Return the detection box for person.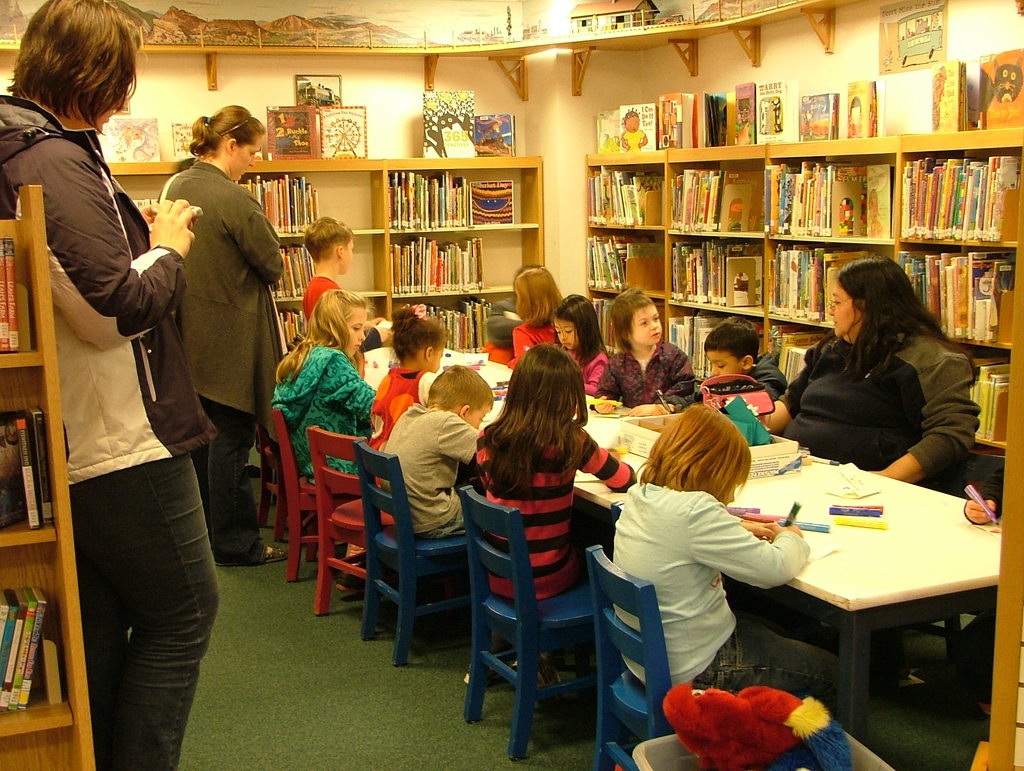
x1=501, y1=263, x2=561, y2=366.
